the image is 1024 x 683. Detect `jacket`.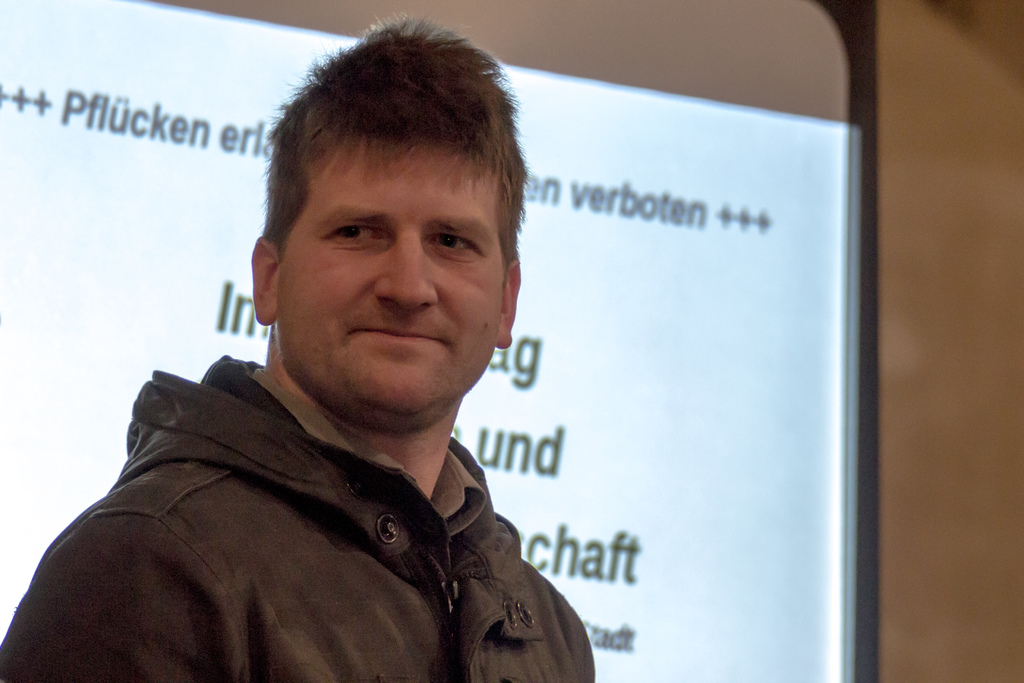
Detection: {"left": 13, "top": 325, "right": 639, "bottom": 682}.
